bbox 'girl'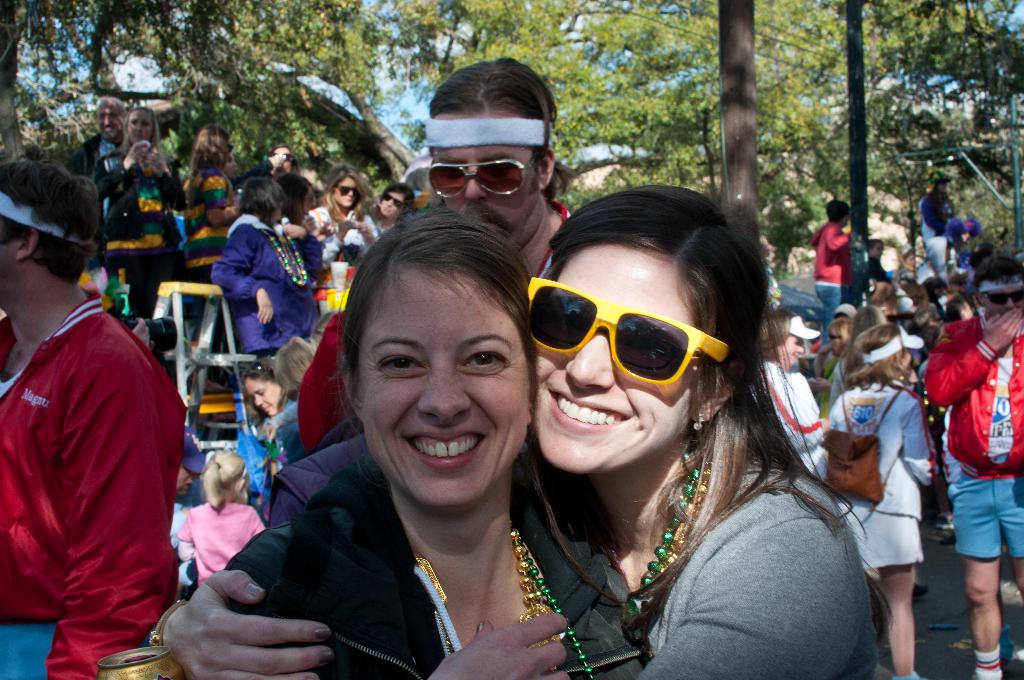
left=760, top=302, right=831, bottom=470
